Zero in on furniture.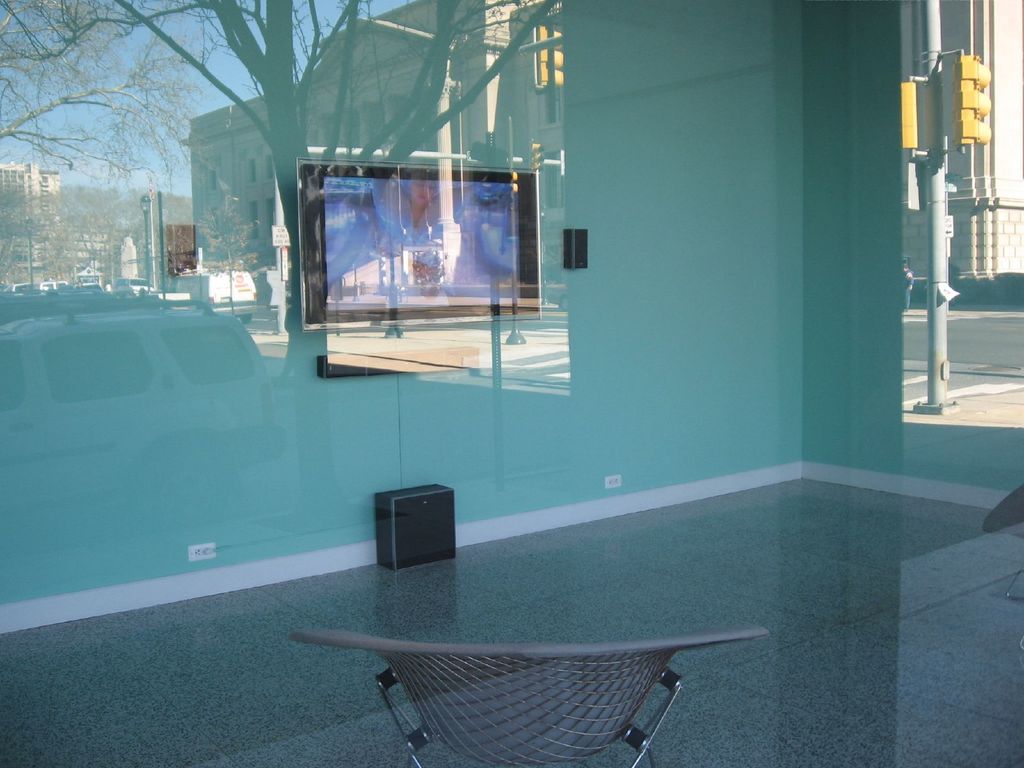
Zeroed in: 282/622/770/767.
